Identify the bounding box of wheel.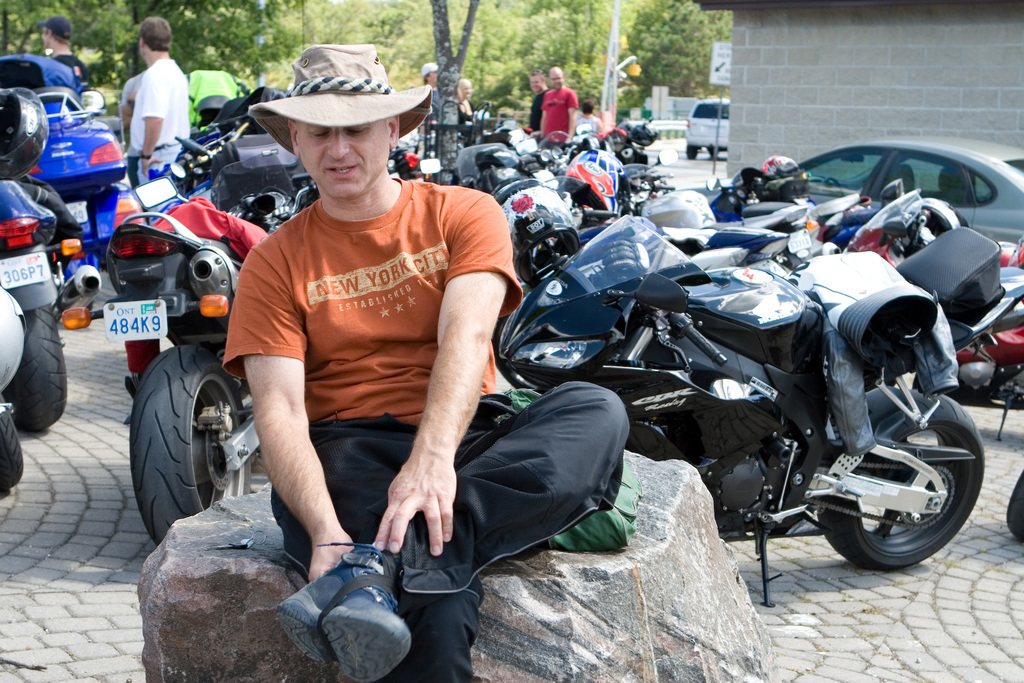
{"x1": 685, "y1": 147, "x2": 701, "y2": 160}.
